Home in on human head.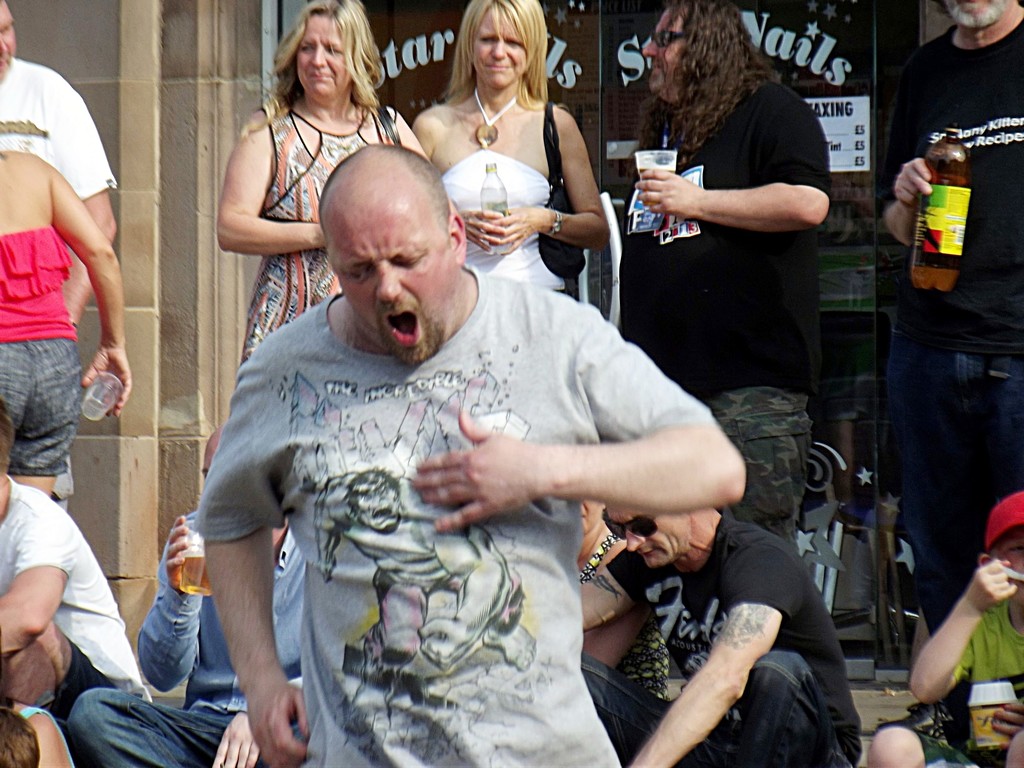
Homed in at box(0, 1, 20, 85).
